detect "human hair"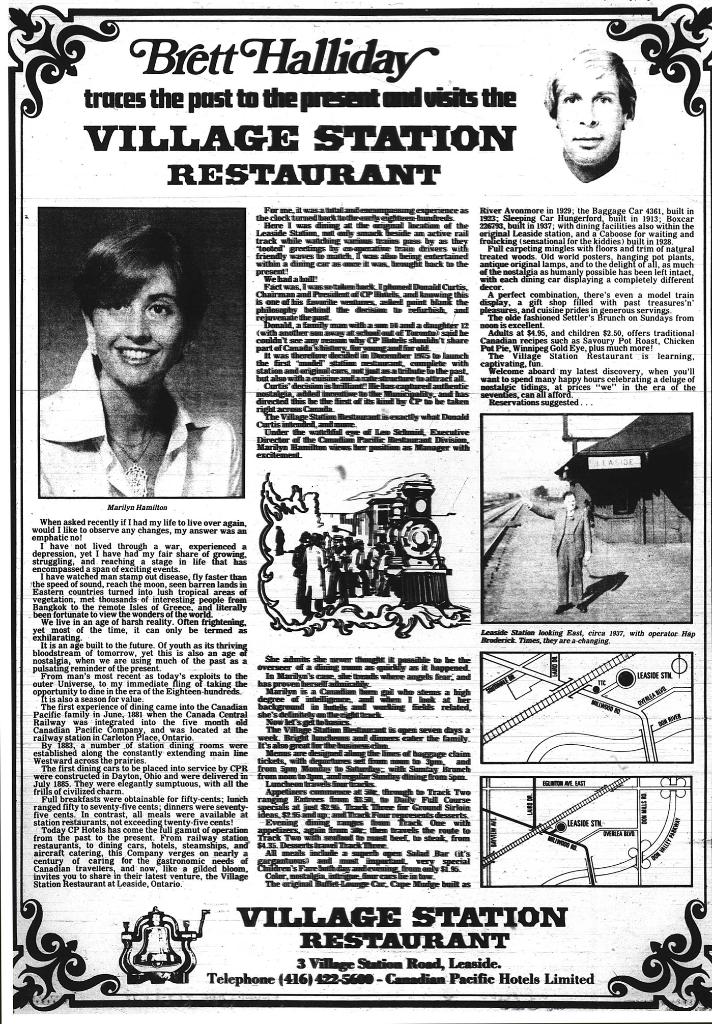
{"left": 544, "top": 47, "right": 635, "bottom": 122}
